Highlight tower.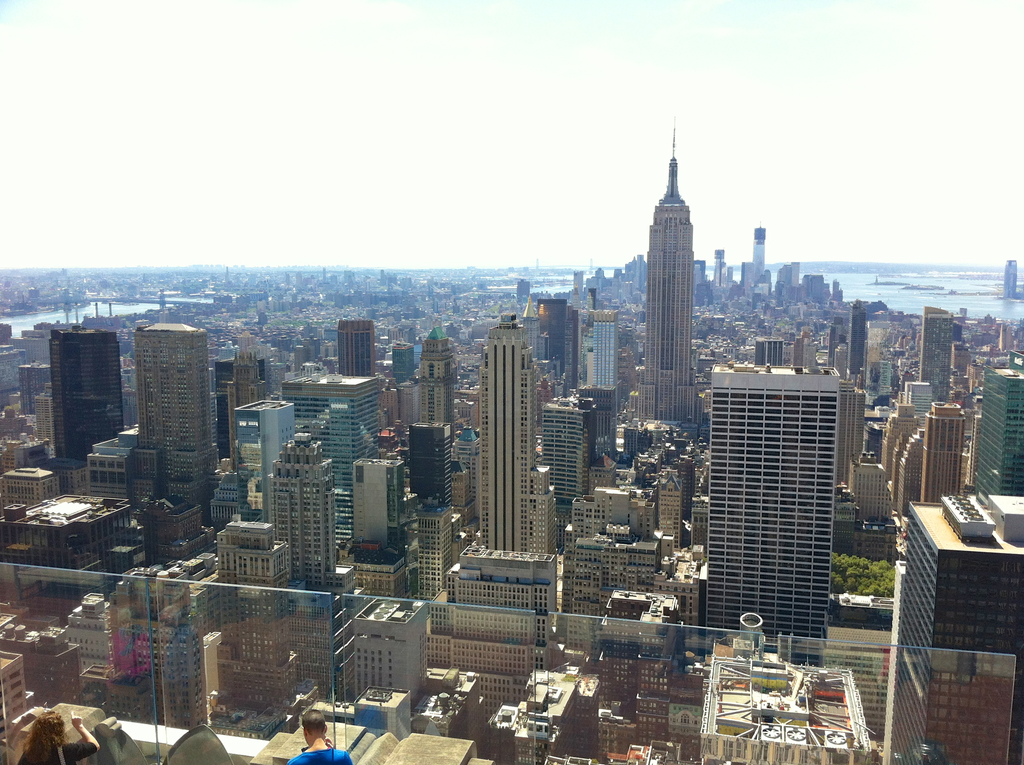
Highlighted region: (x1=702, y1=366, x2=843, y2=666).
